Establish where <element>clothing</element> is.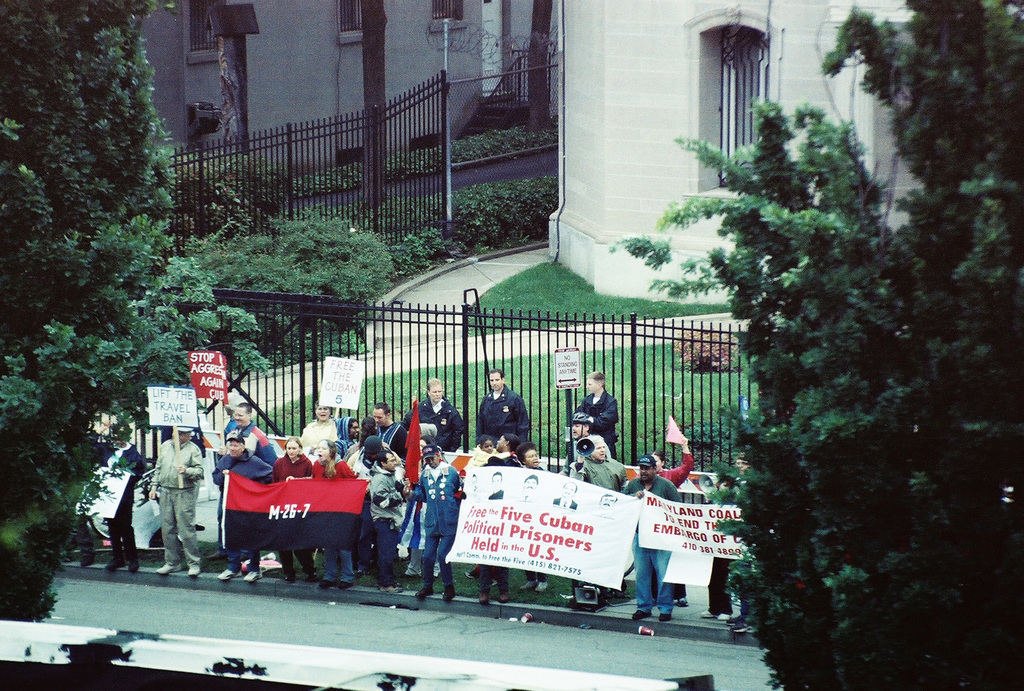
Established at 91 441 145 559.
